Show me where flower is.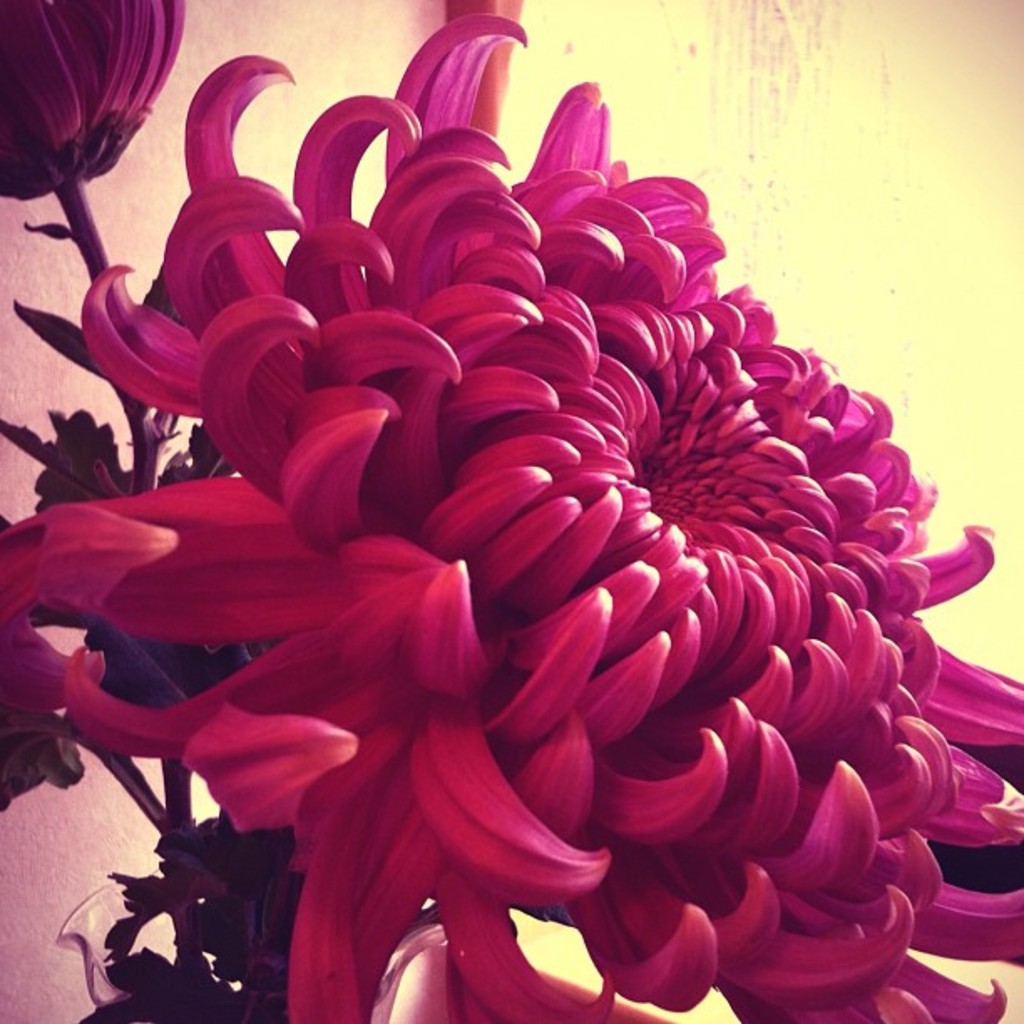
flower is at x1=74, y1=102, x2=987, y2=1016.
